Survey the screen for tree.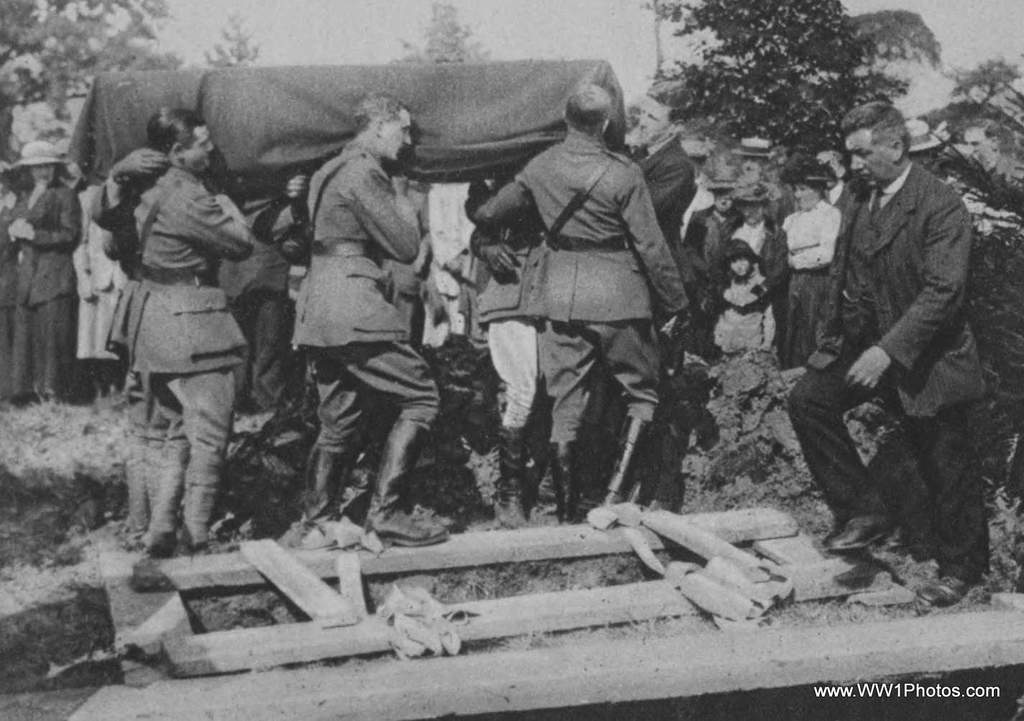
Survey found: select_region(640, 34, 943, 172).
